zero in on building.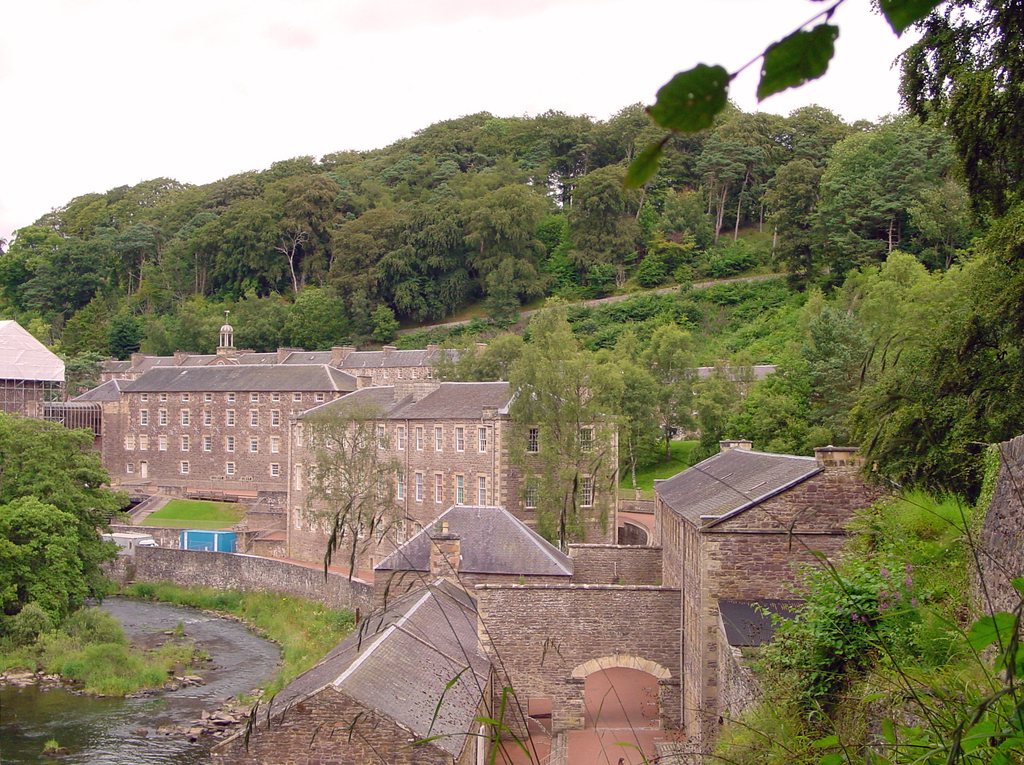
Zeroed in: crop(99, 364, 344, 497).
